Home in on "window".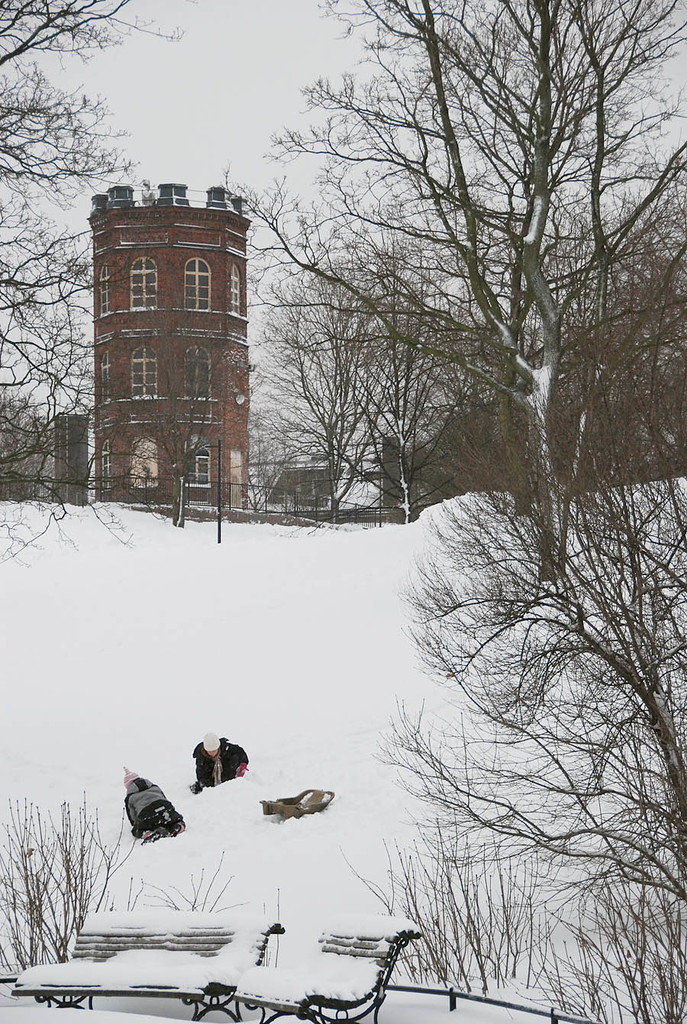
Homed in at locate(95, 347, 116, 399).
